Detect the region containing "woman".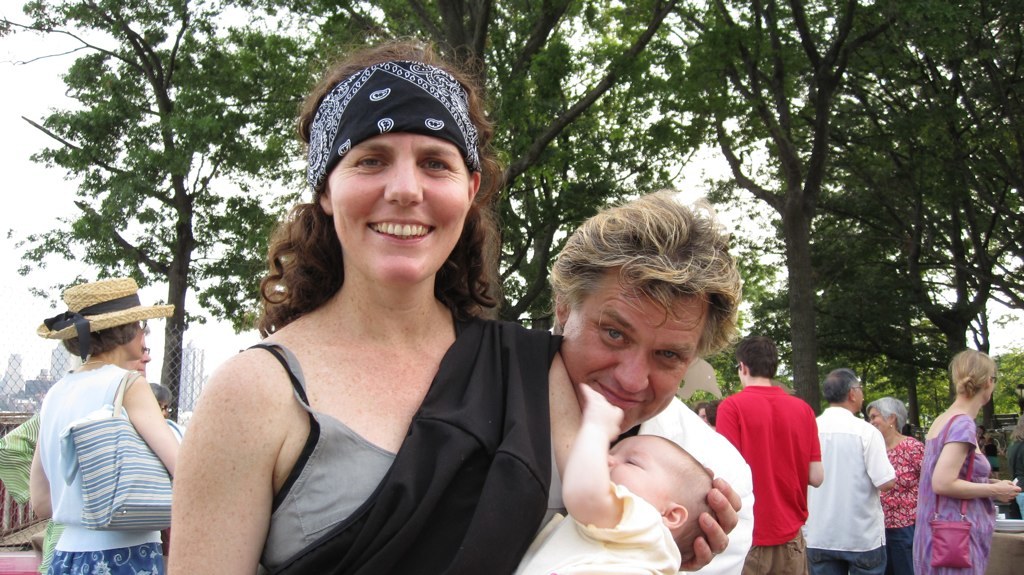
pyautogui.locateOnScreen(860, 393, 922, 574).
